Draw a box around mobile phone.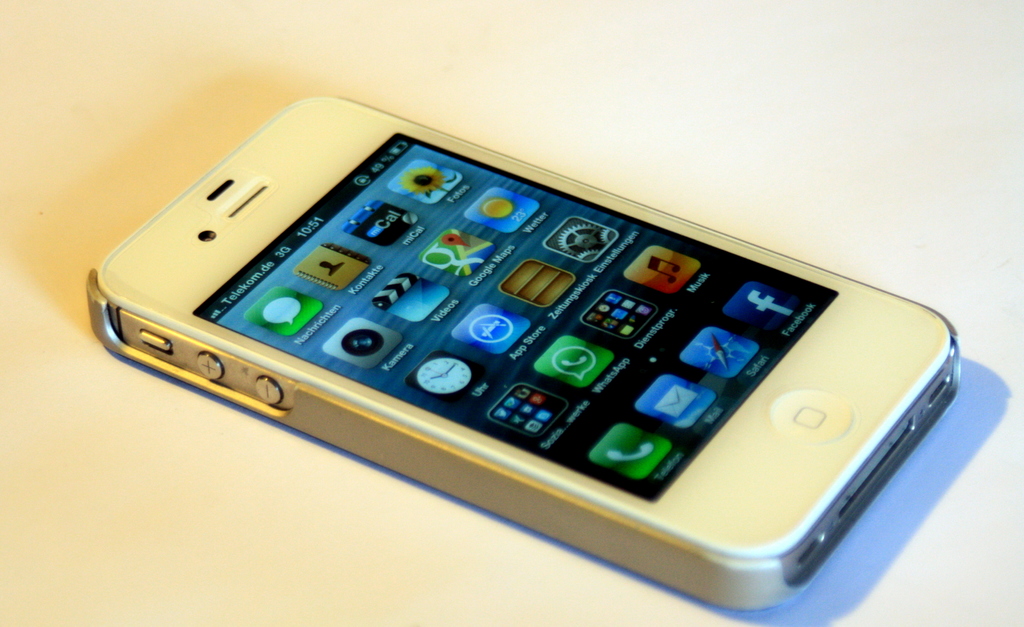
77:94:968:607.
